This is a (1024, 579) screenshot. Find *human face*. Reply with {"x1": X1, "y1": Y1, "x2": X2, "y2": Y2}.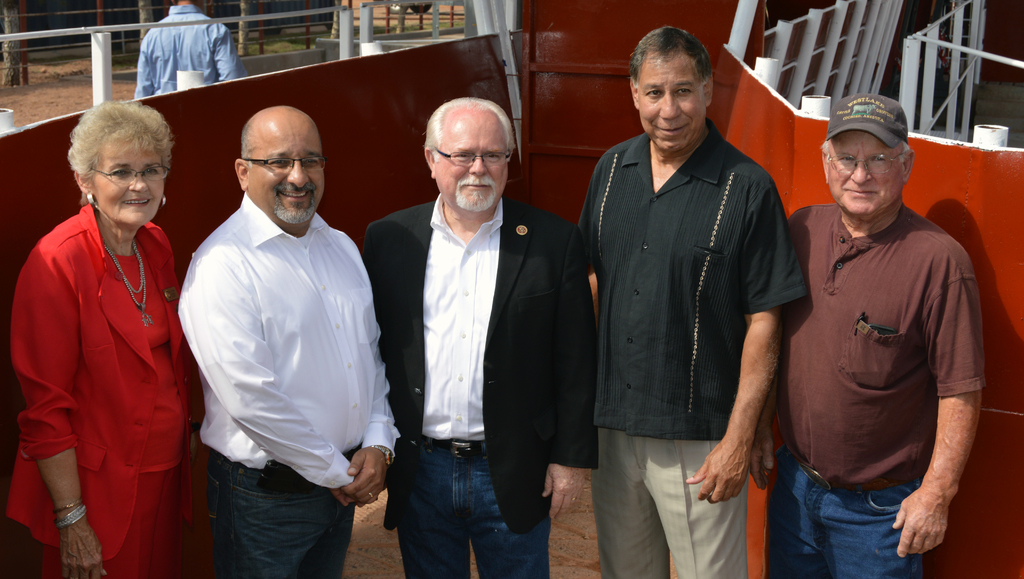
{"x1": 635, "y1": 49, "x2": 705, "y2": 149}.
